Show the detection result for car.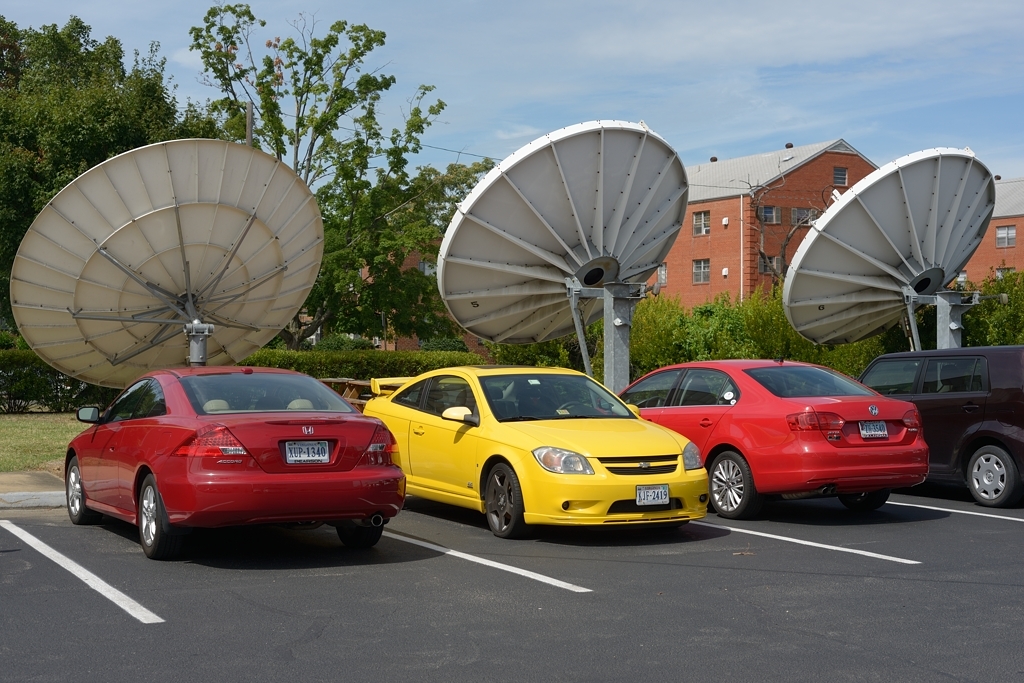
849:342:1023:513.
